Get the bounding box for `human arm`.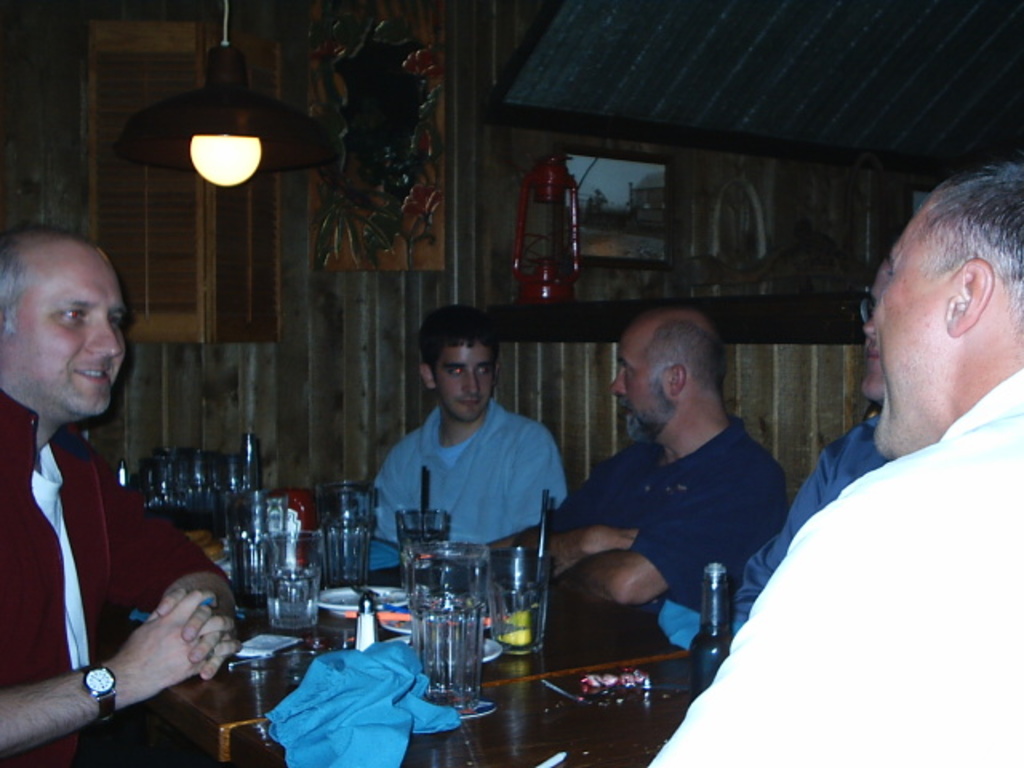
rect(101, 443, 238, 688).
